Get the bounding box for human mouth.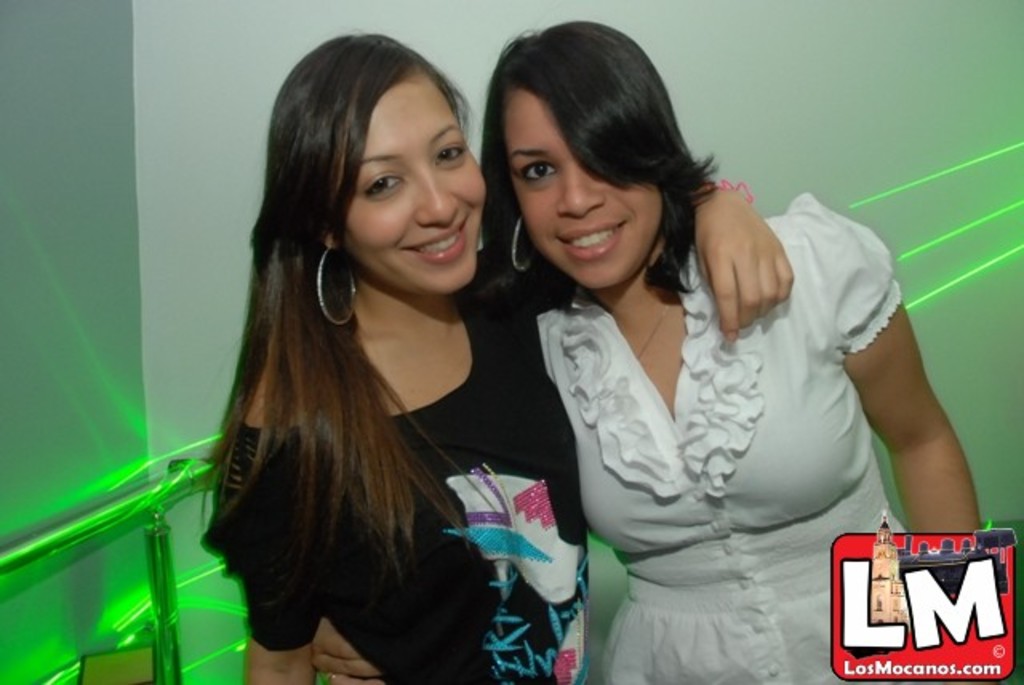
557 222 624 264.
